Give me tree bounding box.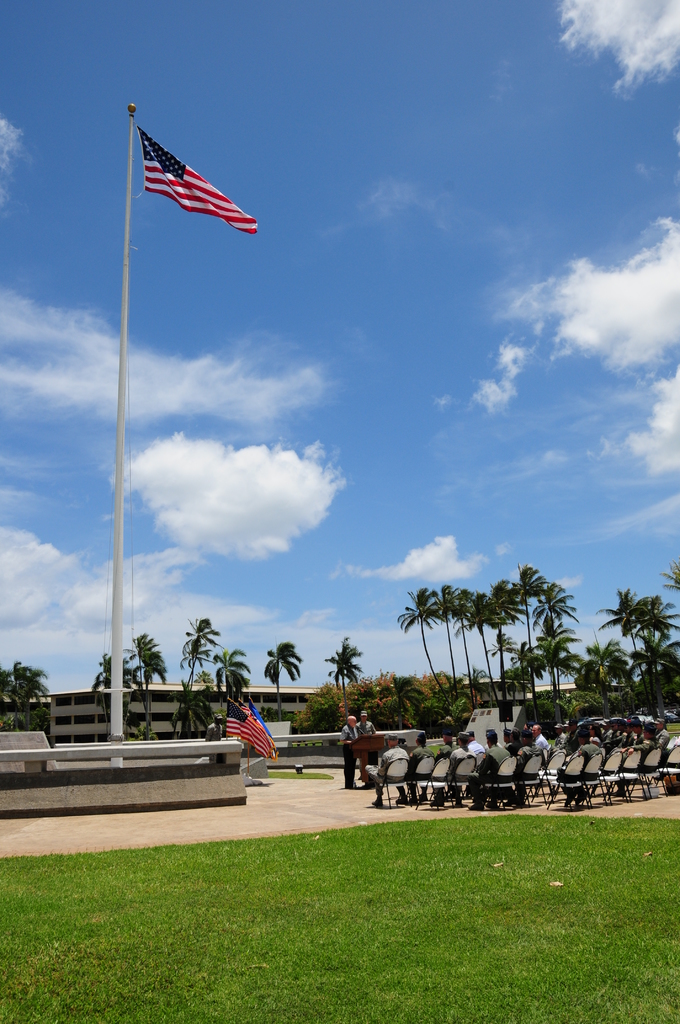
<box>93,650,109,738</box>.
